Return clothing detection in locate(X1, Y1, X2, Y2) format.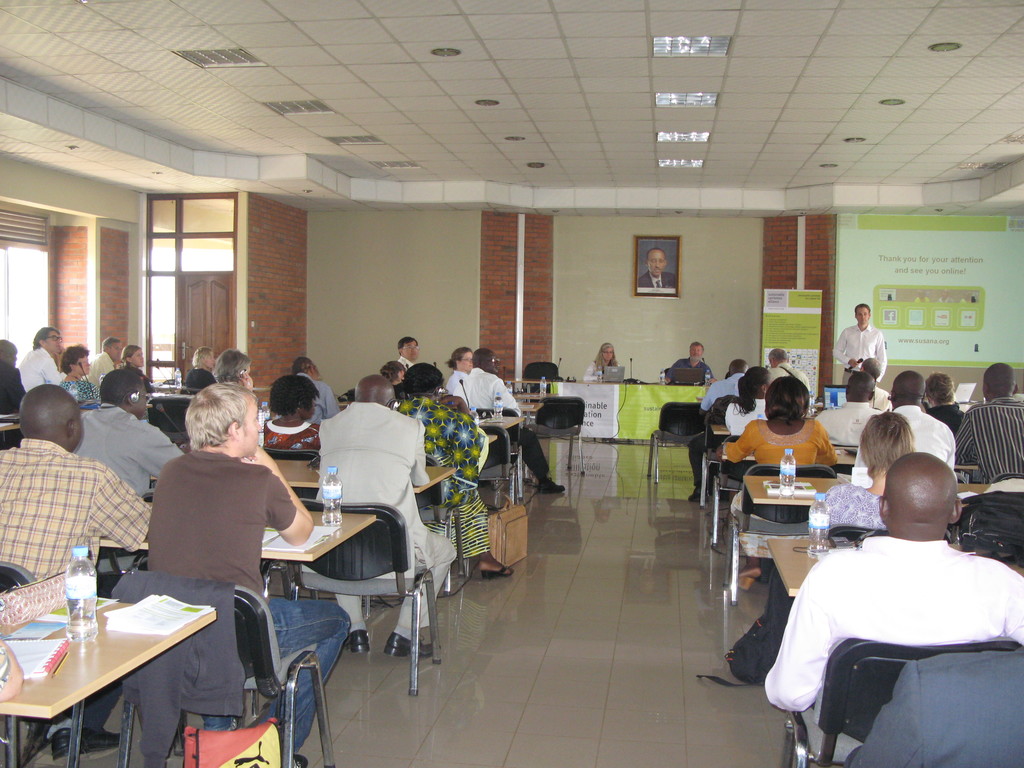
locate(260, 418, 323, 459).
